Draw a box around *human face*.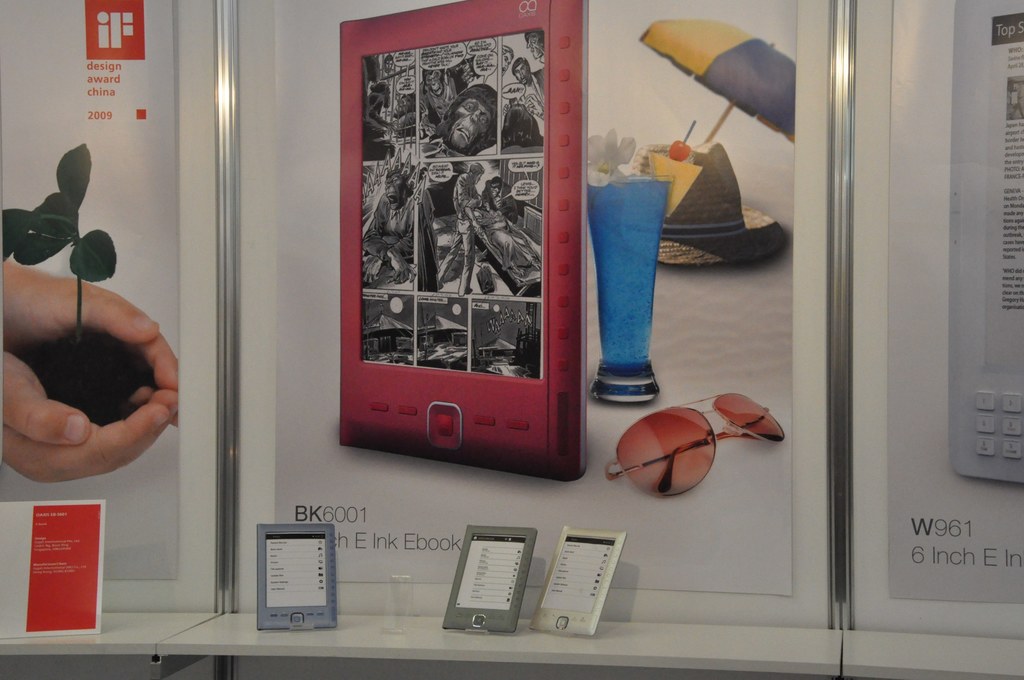
{"x1": 501, "y1": 53, "x2": 515, "y2": 76}.
